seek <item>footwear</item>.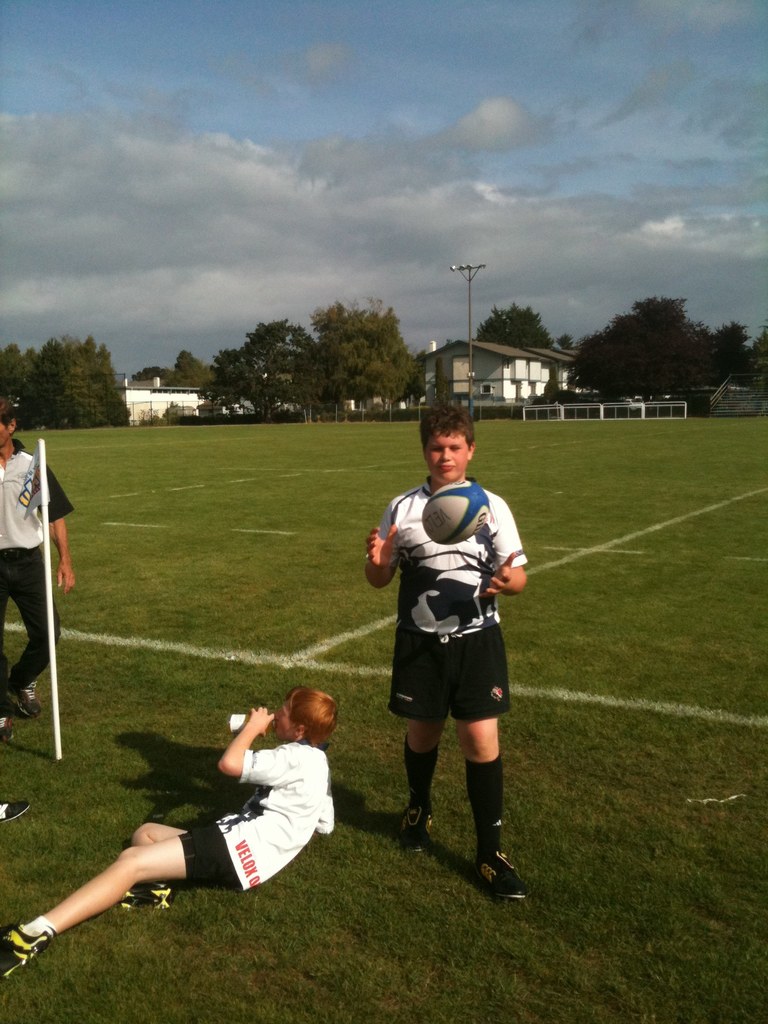
469 798 533 906.
